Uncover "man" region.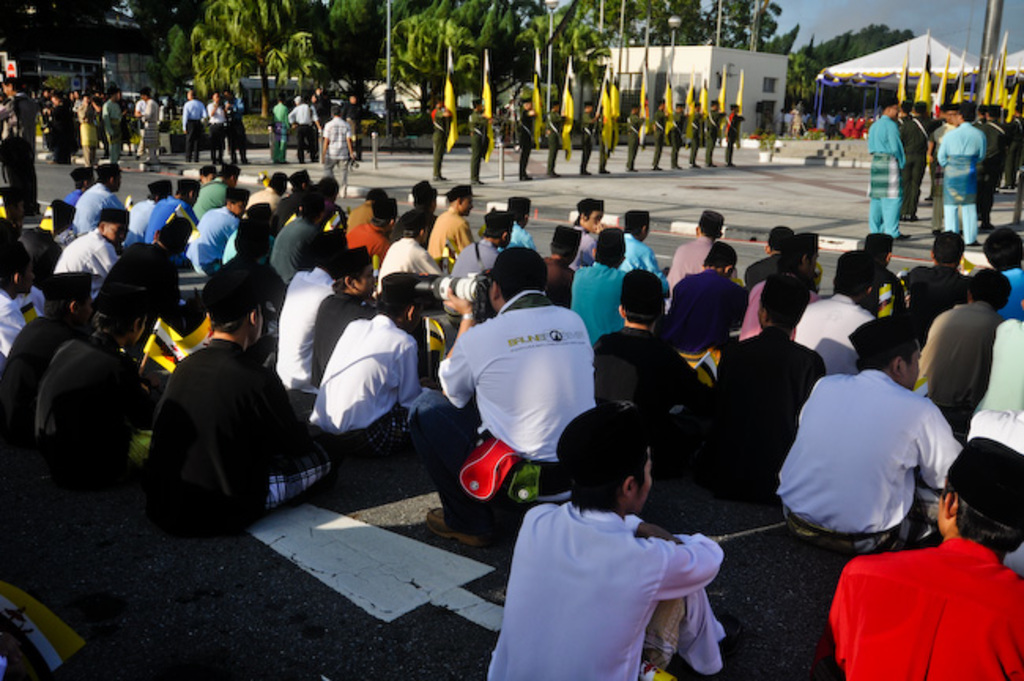
Uncovered: pyautogui.locateOnScreen(181, 91, 205, 164).
